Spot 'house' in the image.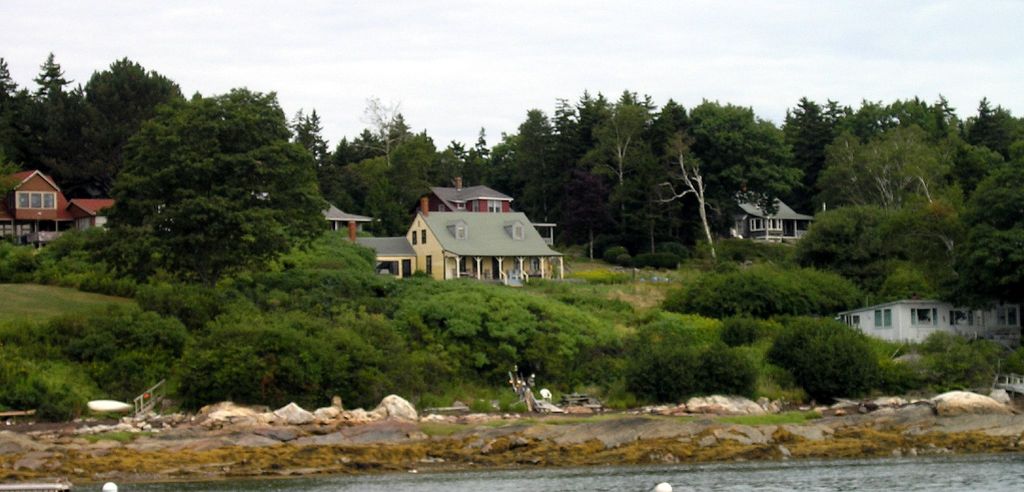
'house' found at {"x1": 428, "y1": 175, "x2": 530, "y2": 222}.
